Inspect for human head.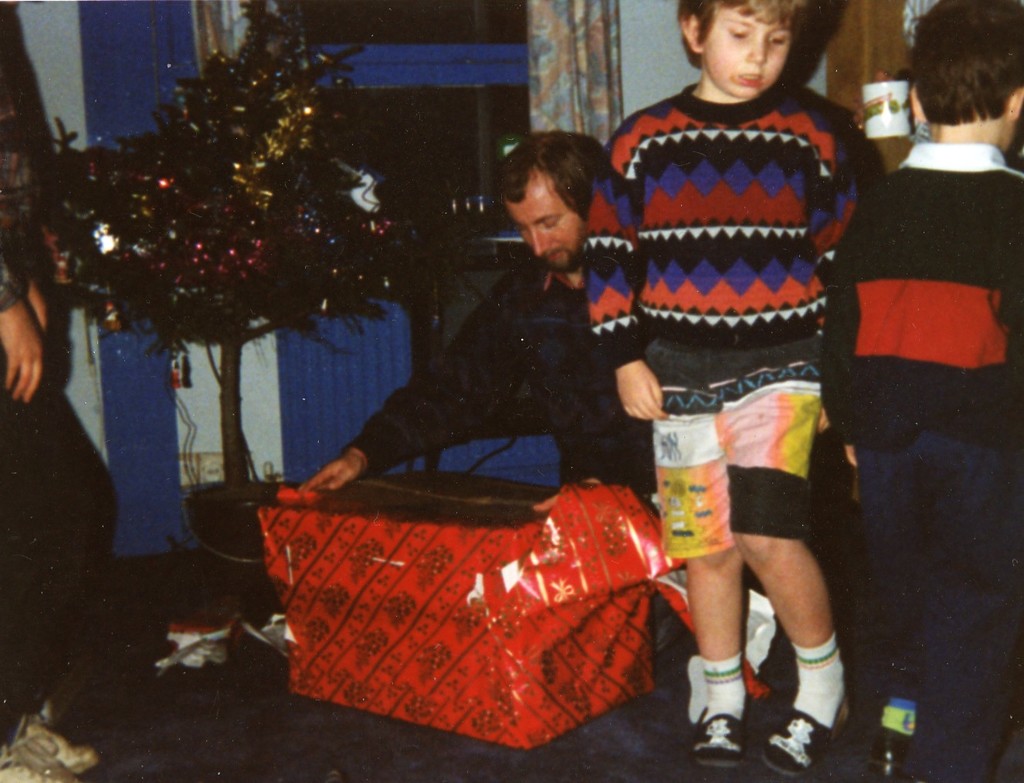
Inspection: 905, 0, 1023, 155.
